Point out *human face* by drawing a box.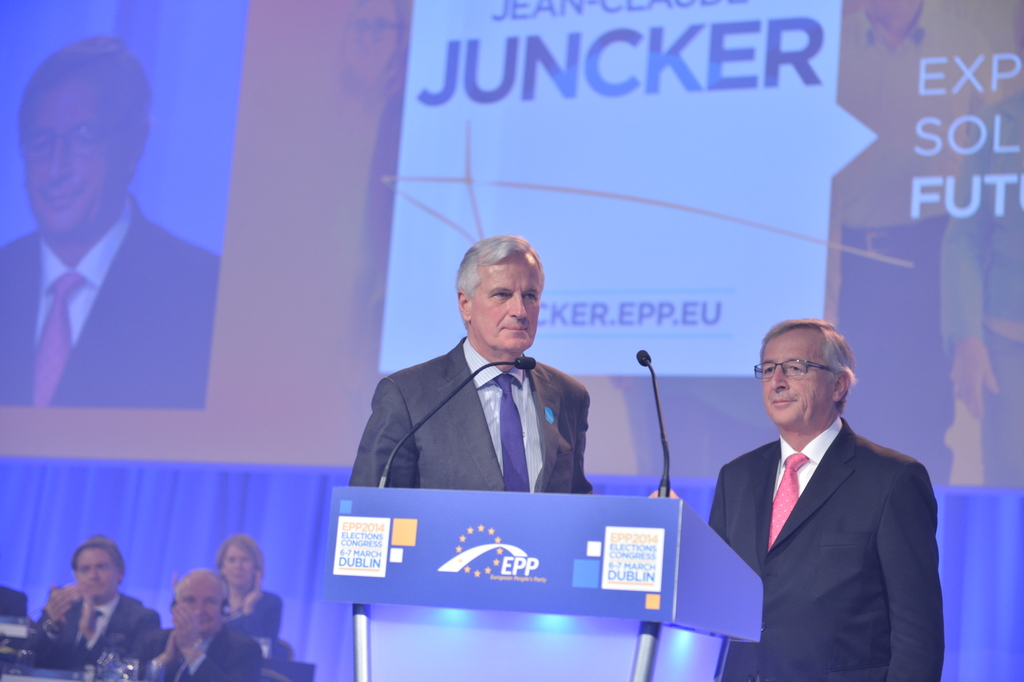
(29, 74, 134, 233).
